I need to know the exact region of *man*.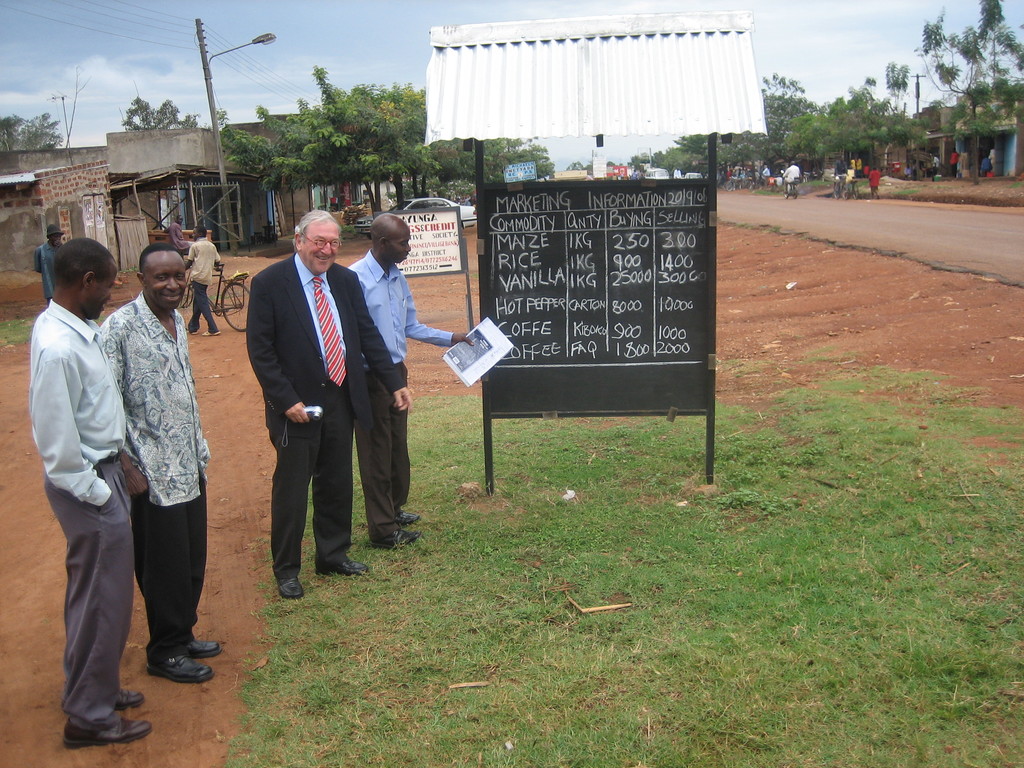
Region: pyautogui.locateOnScreen(346, 213, 473, 550).
